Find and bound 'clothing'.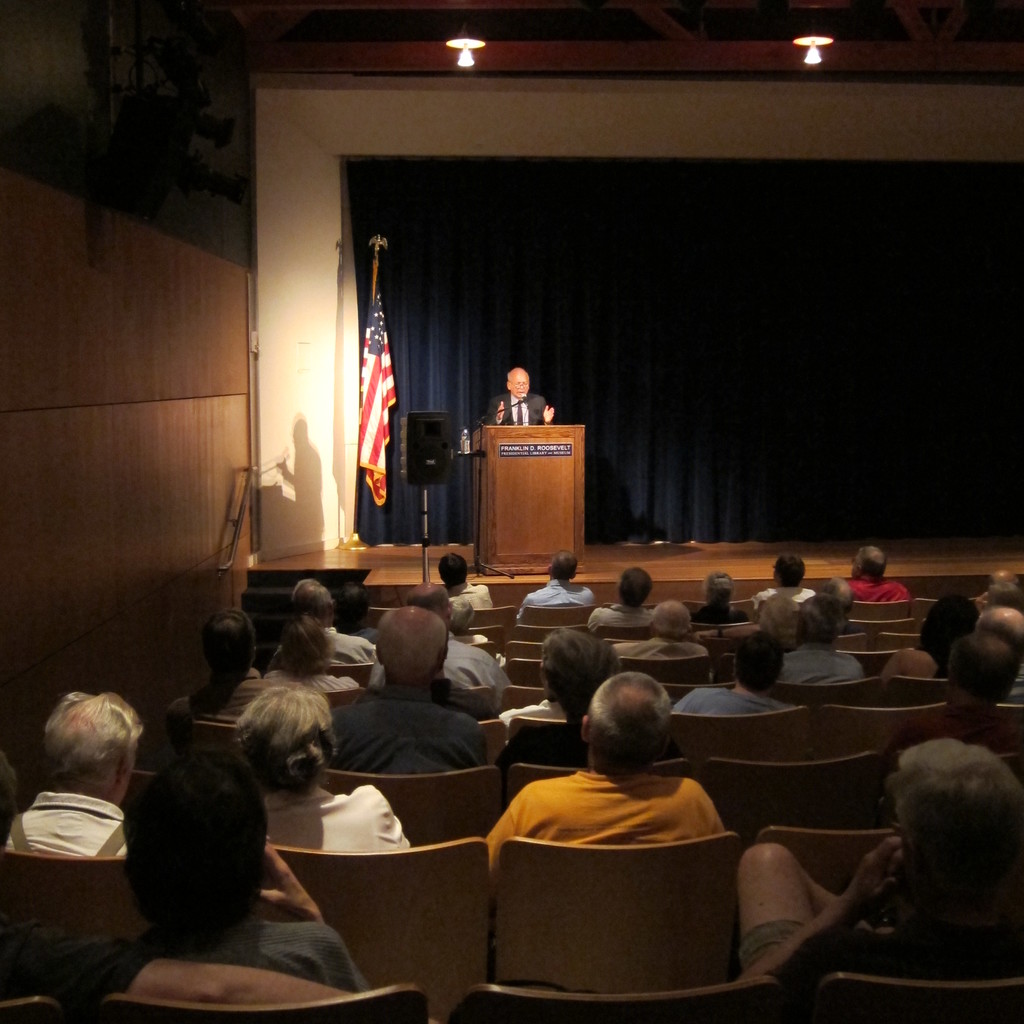
Bound: 732, 923, 1023, 975.
